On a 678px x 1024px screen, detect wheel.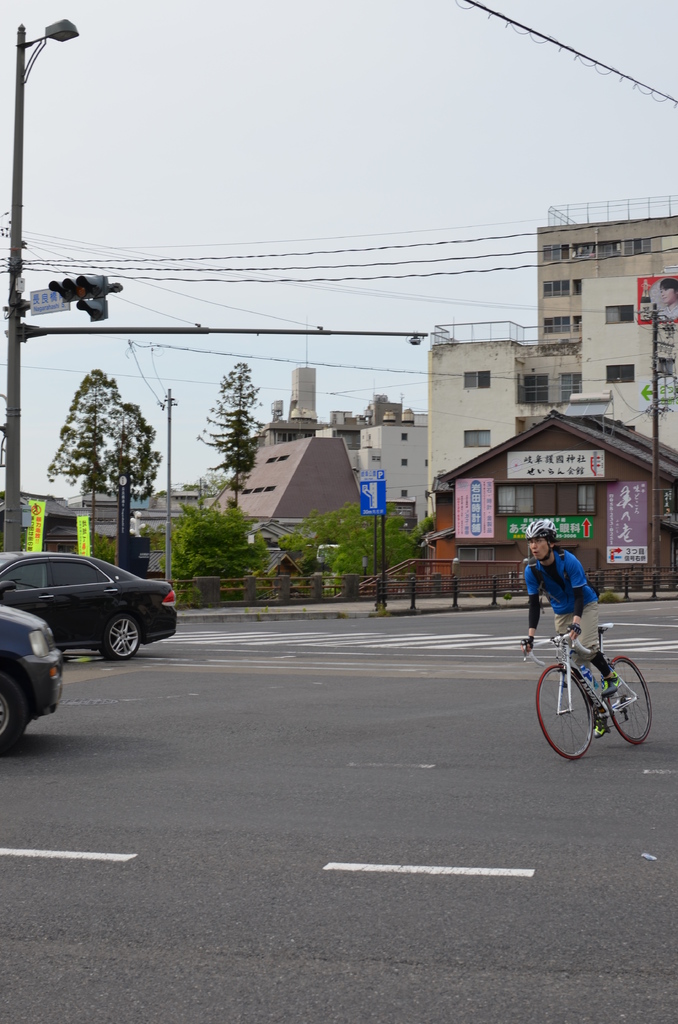
l=611, t=657, r=659, b=739.
